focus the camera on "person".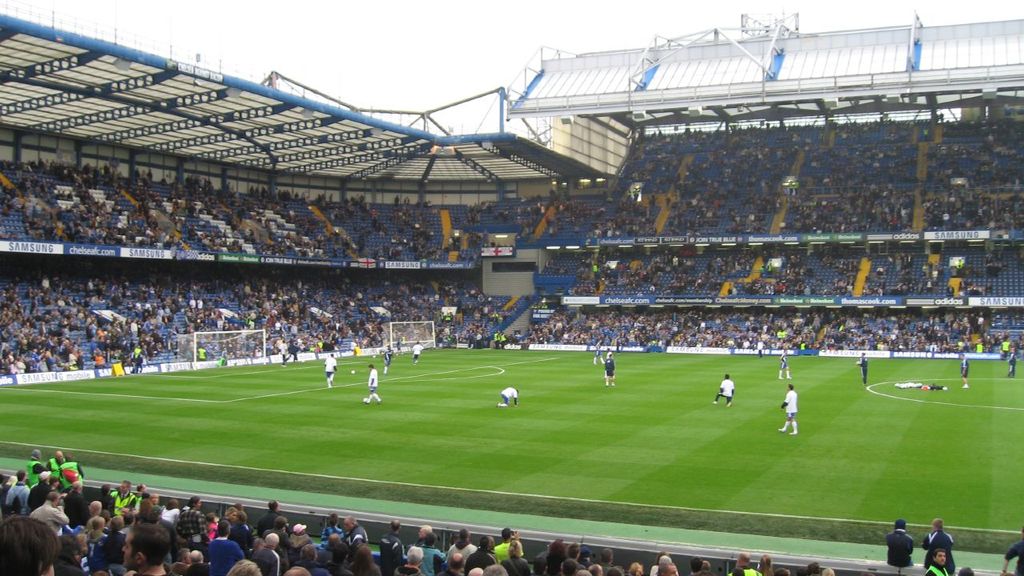
Focus region: Rect(498, 387, 518, 408).
